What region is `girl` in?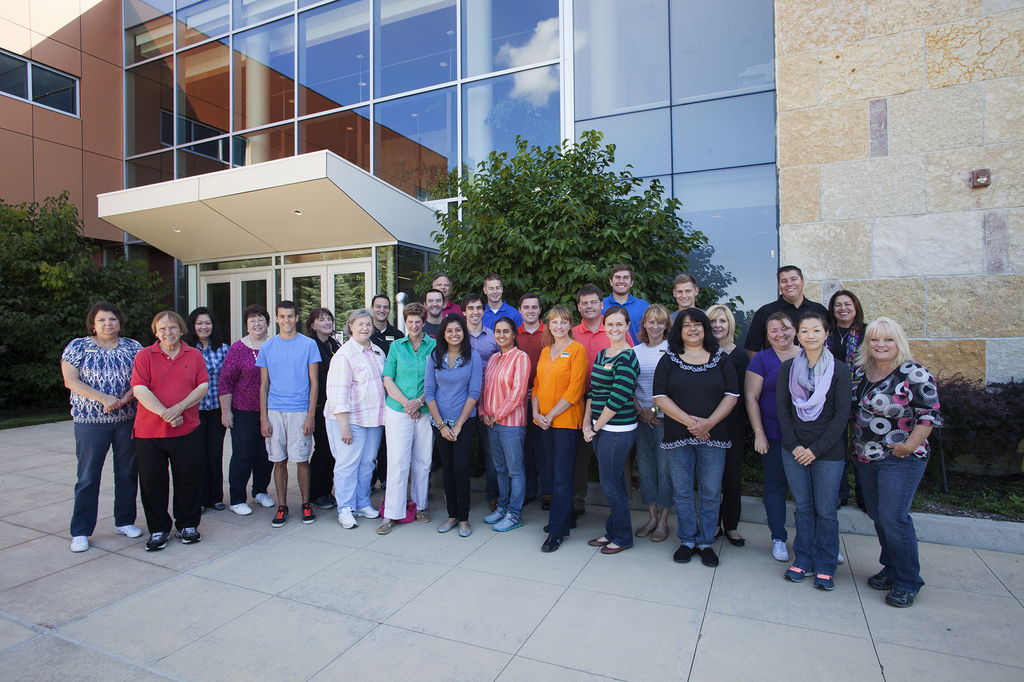
(381, 303, 436, 535).
